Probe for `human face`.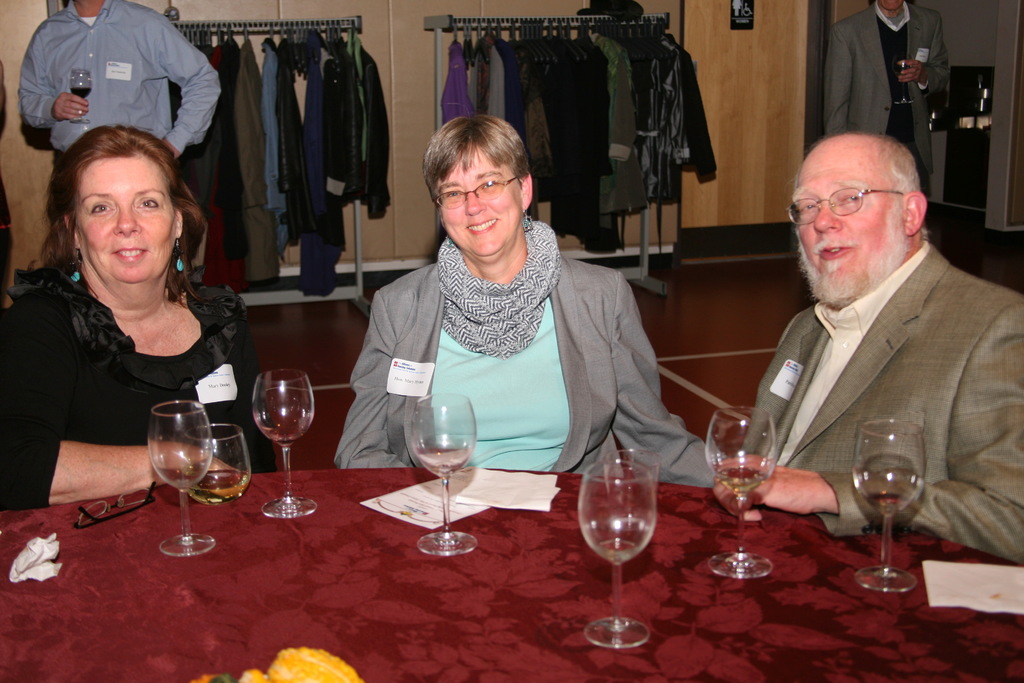
Probe result: 797,137,908,276.
